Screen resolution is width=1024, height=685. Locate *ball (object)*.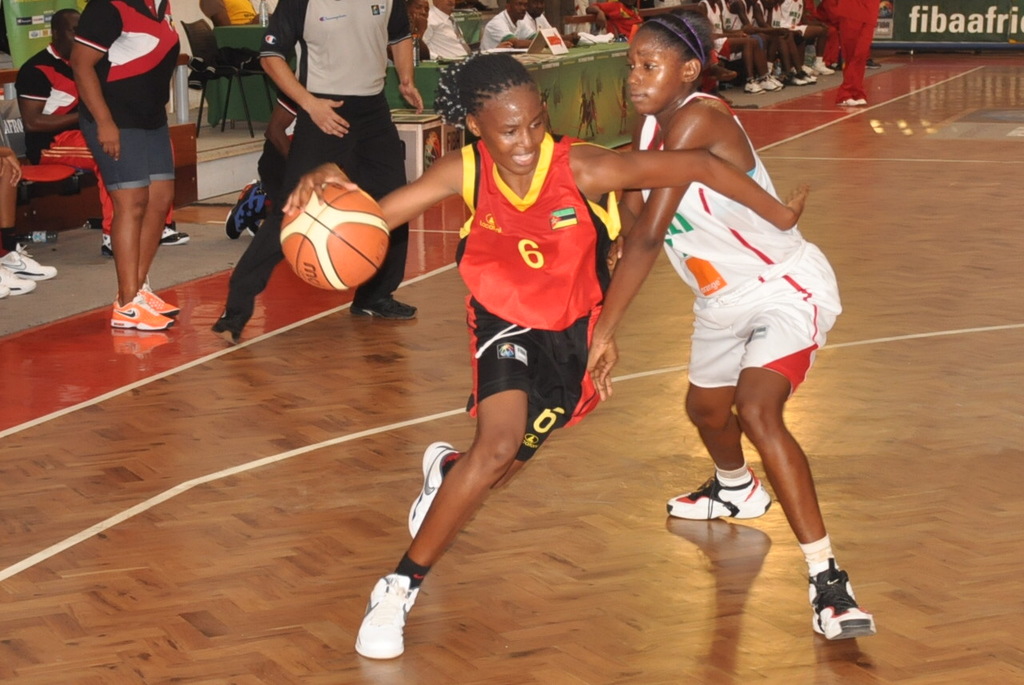
[280, 178, 388, 291].
